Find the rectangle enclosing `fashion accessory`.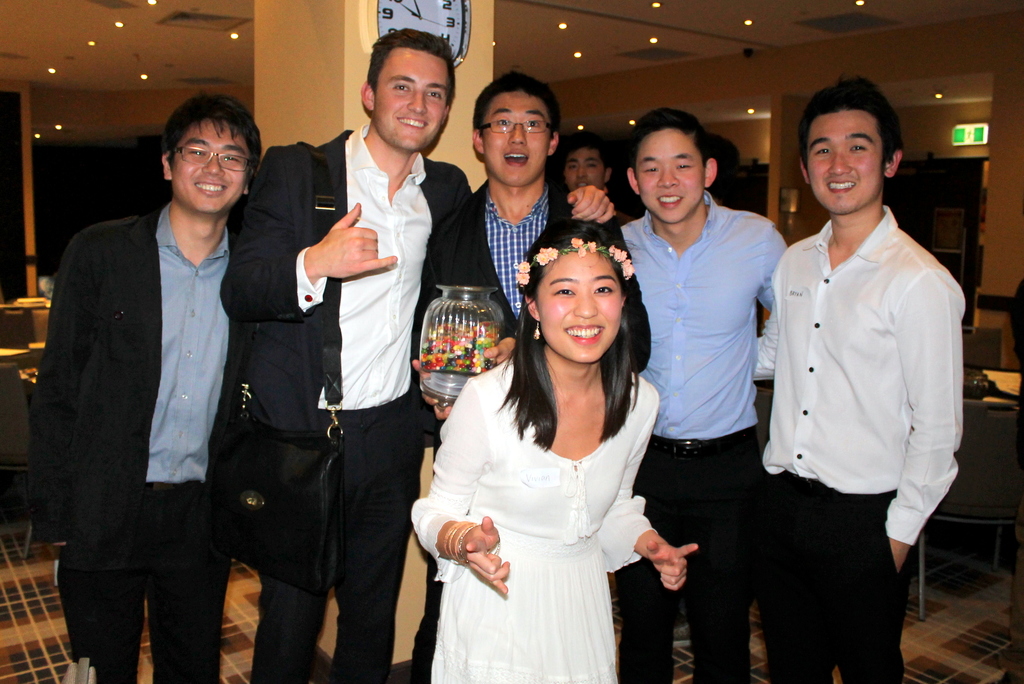
[531,321,543,343].
